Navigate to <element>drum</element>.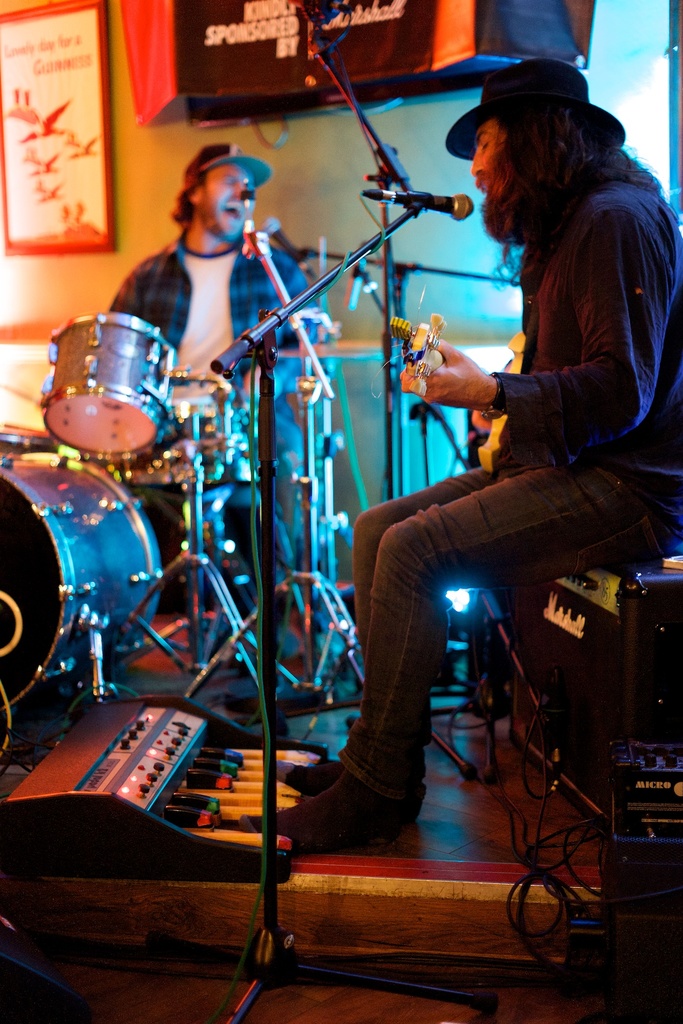
Navigation target: (left=0, top=454, right=160, bottom=711).
